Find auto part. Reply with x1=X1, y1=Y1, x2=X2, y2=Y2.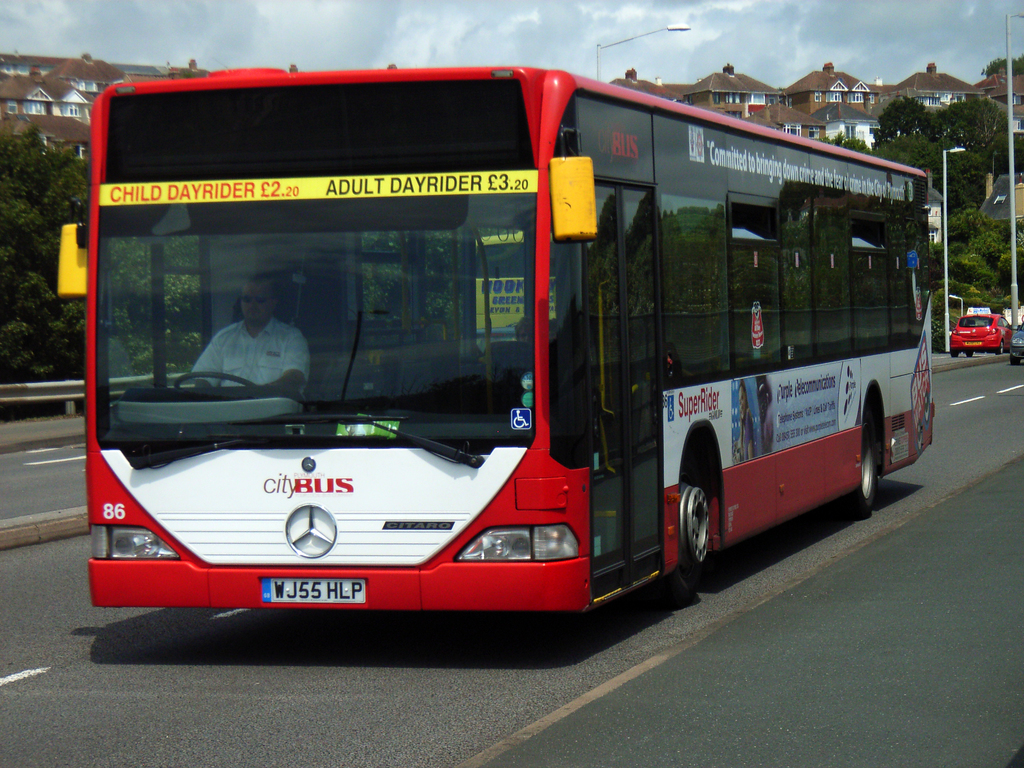
x1=264, y1=415, x2=483, y2=468.
